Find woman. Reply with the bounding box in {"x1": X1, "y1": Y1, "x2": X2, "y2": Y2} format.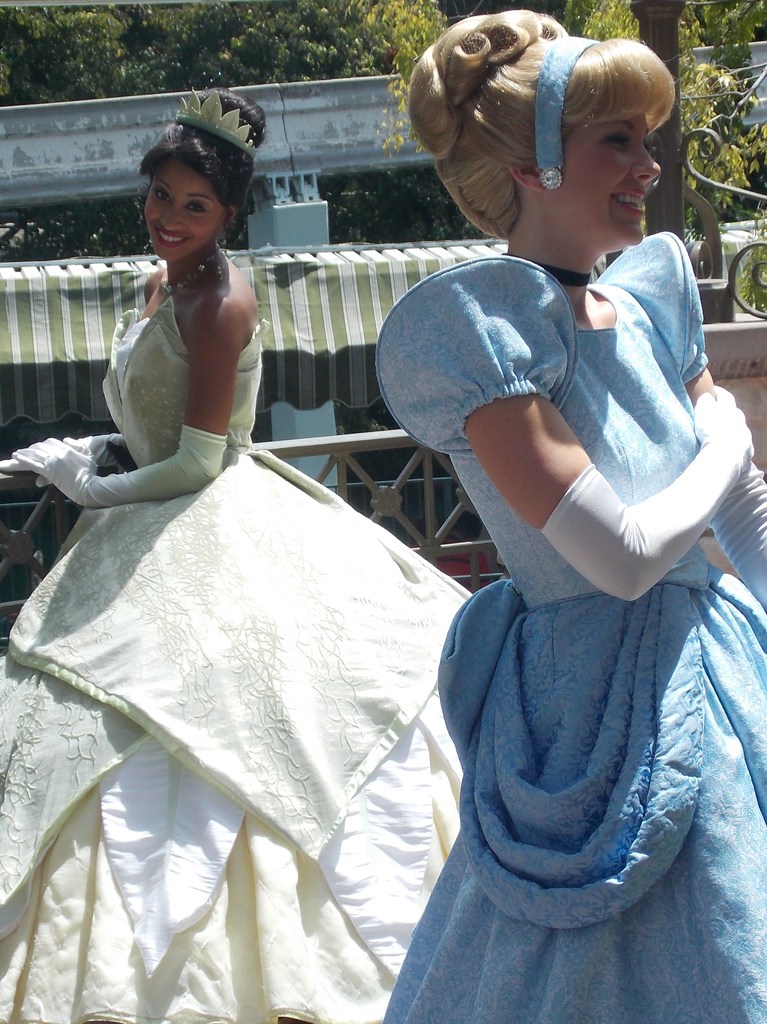
{"x1": 0, "y1": 83, "x2": 471, "y2": 1023}.
